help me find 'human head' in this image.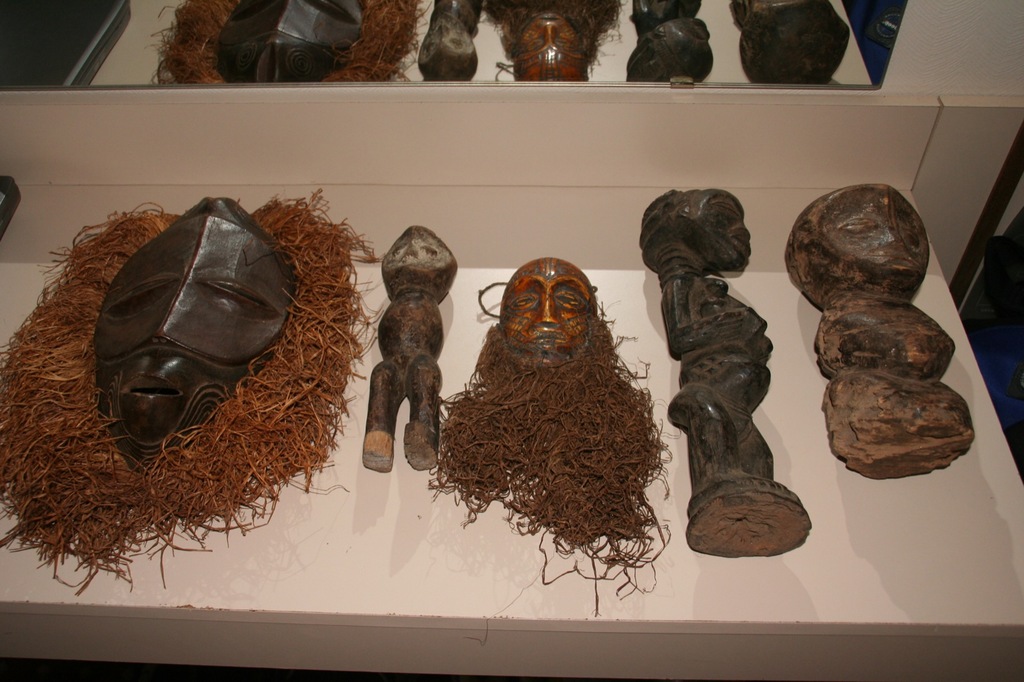
Found it: bbox=[95, 193, 300, 467].
